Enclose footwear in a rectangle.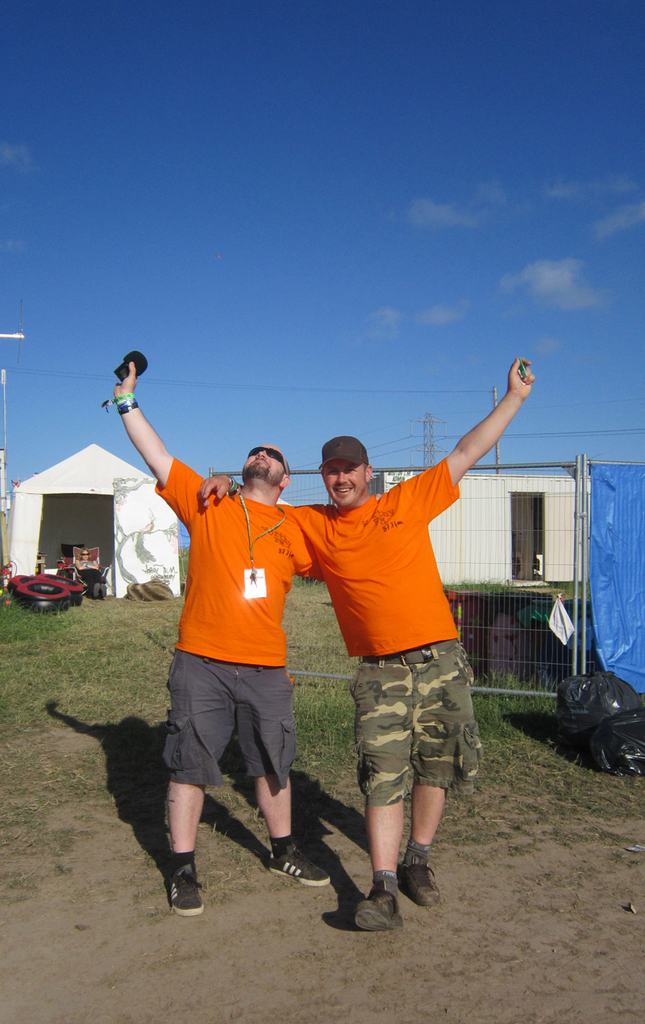
crop(350, 877, 403, 931).
